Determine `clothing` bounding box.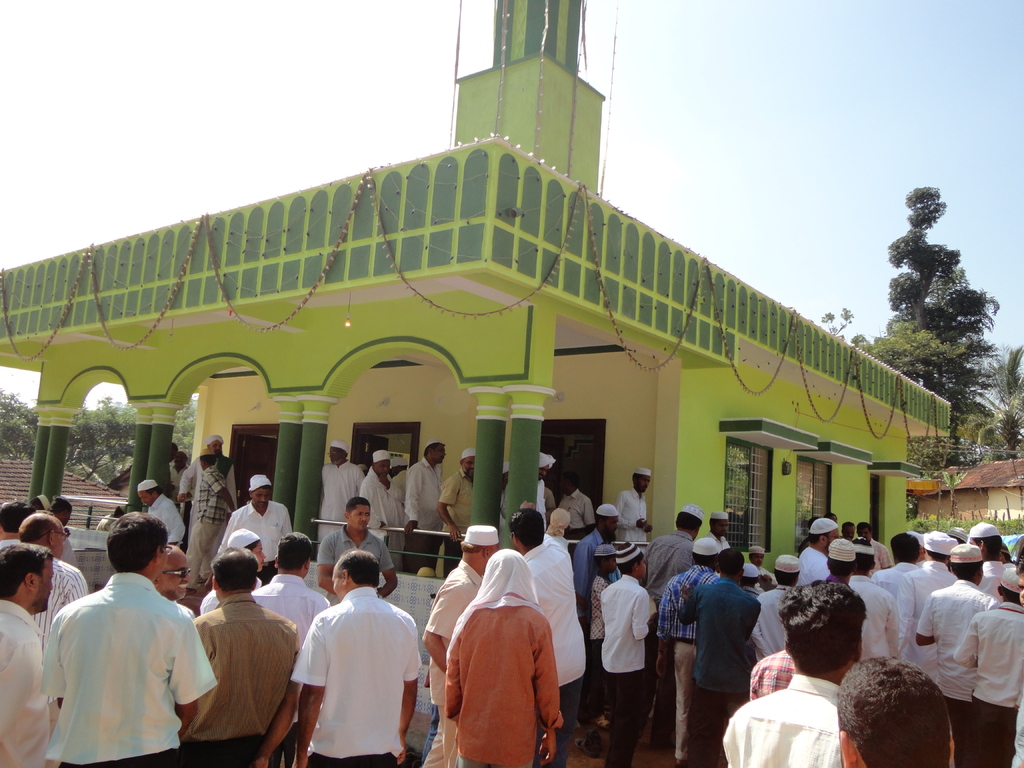
Determined: [left=388, top=463, right=413, bottom=541].
